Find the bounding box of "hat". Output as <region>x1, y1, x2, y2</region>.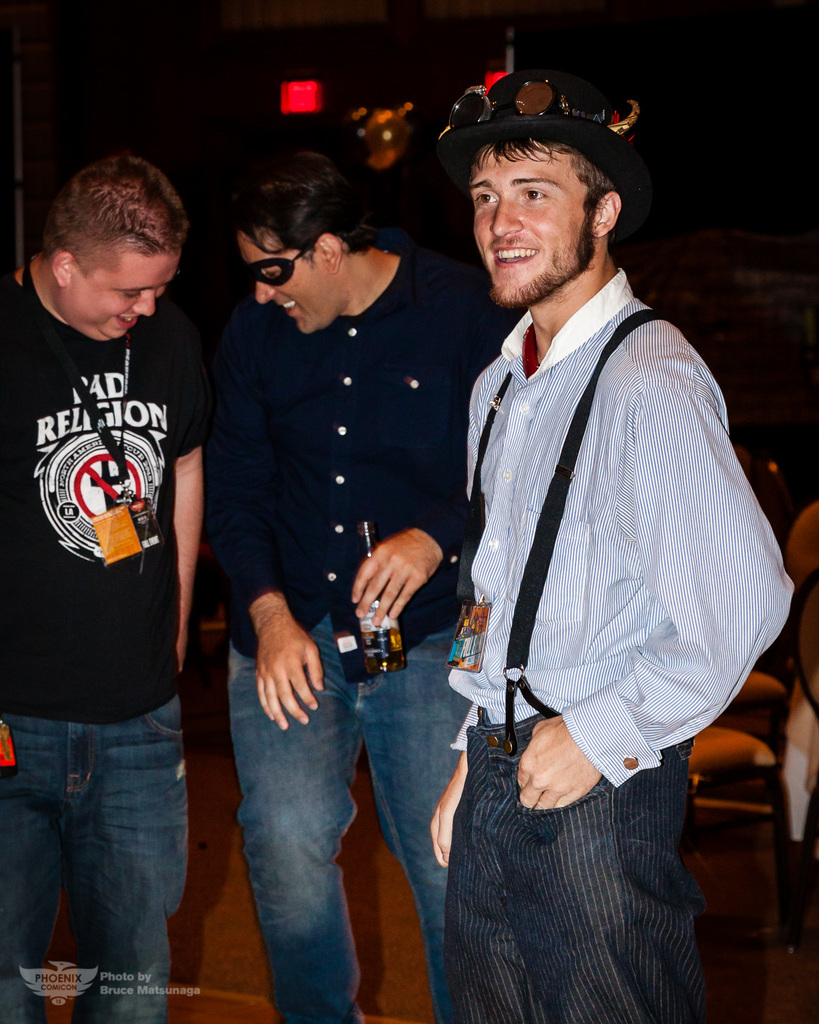
<region>436, 54, 658, 225</region>.
